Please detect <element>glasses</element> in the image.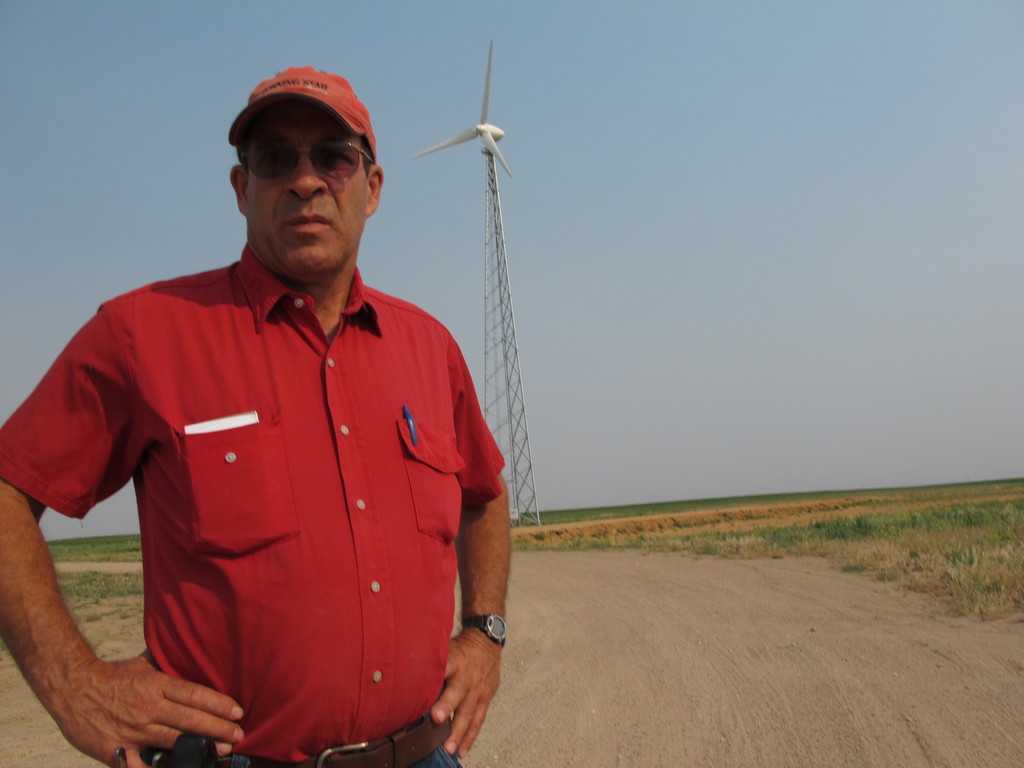
region(217, 131, 367, 182).
